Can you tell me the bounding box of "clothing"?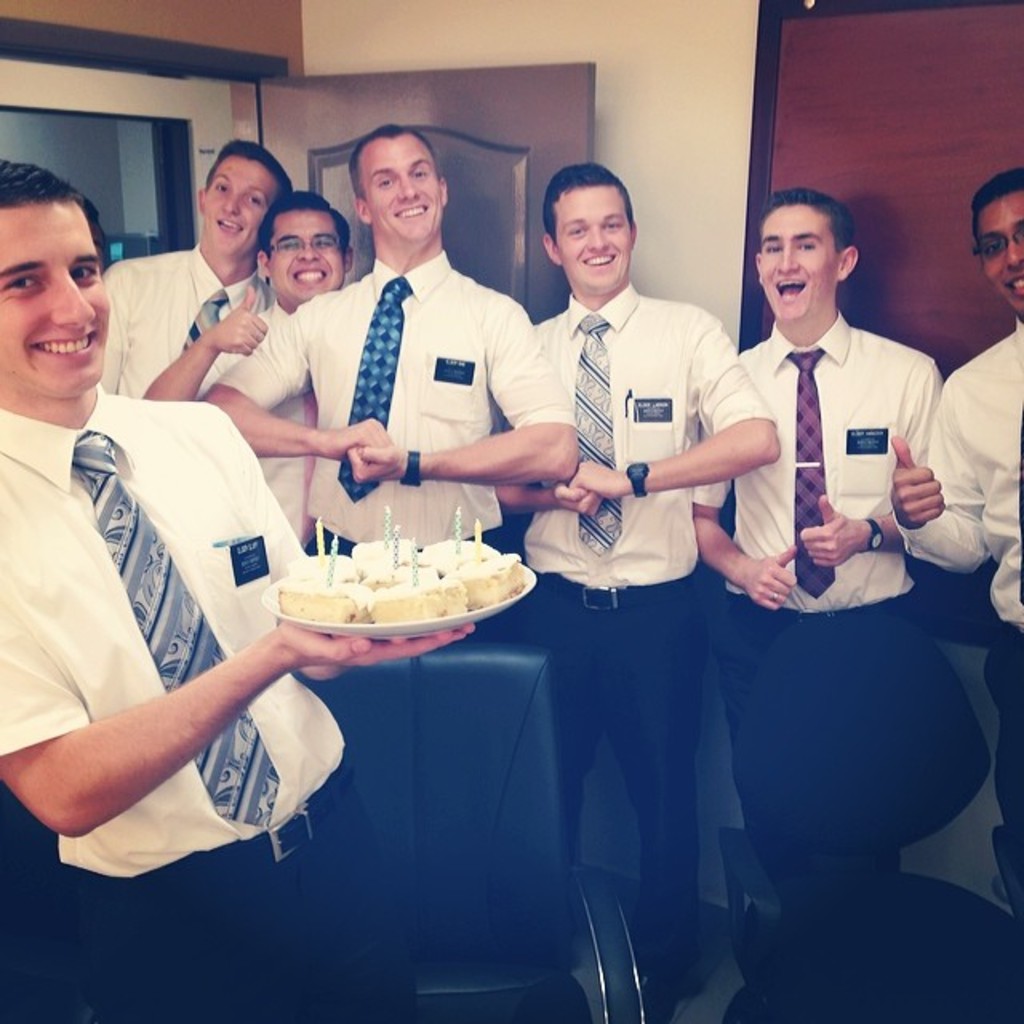
<bbox>0, 387, 323, 1022</bbox>.
